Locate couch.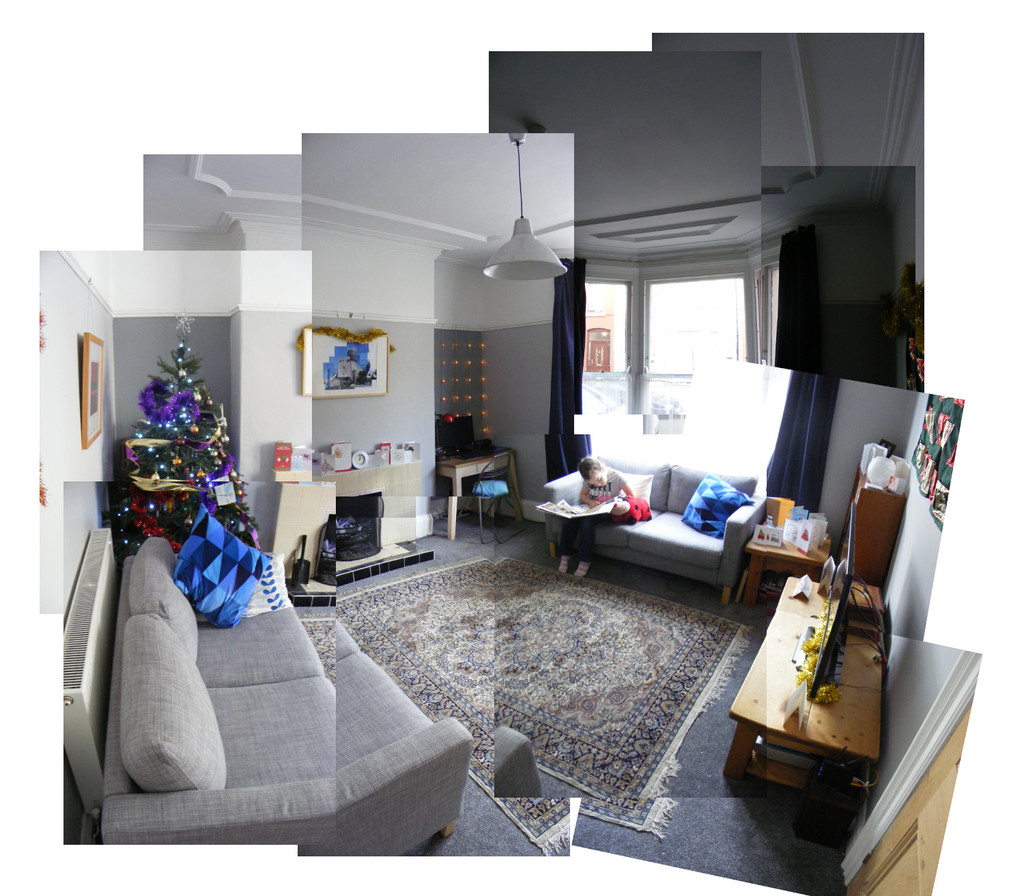
Bounding box: [x1=509, y1=462, x2=827, y2=604].
